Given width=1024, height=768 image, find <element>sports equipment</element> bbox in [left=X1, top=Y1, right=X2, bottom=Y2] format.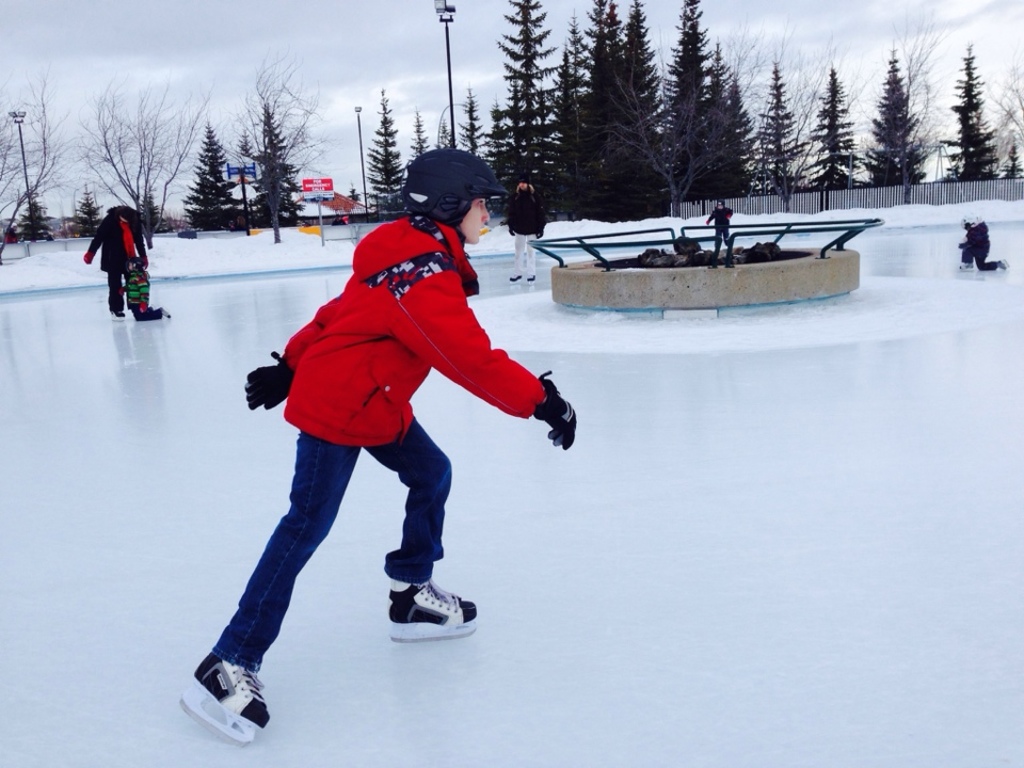
[left=509, top=274, right=527, bottom=286].
